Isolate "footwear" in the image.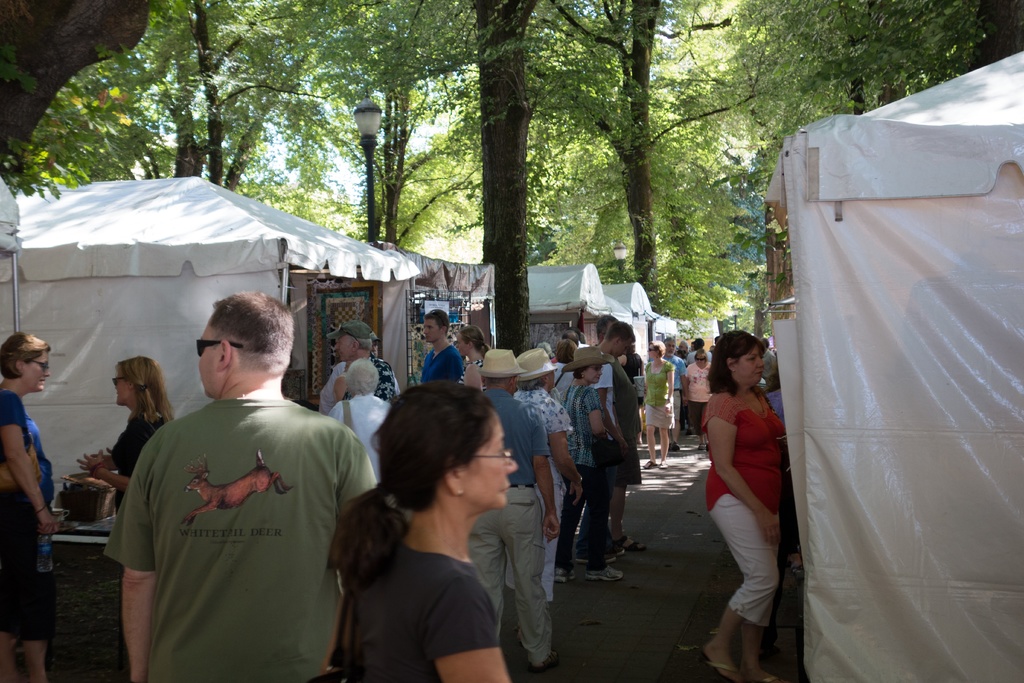
Isolated region: l=660, t=461, r=669, b=468.
